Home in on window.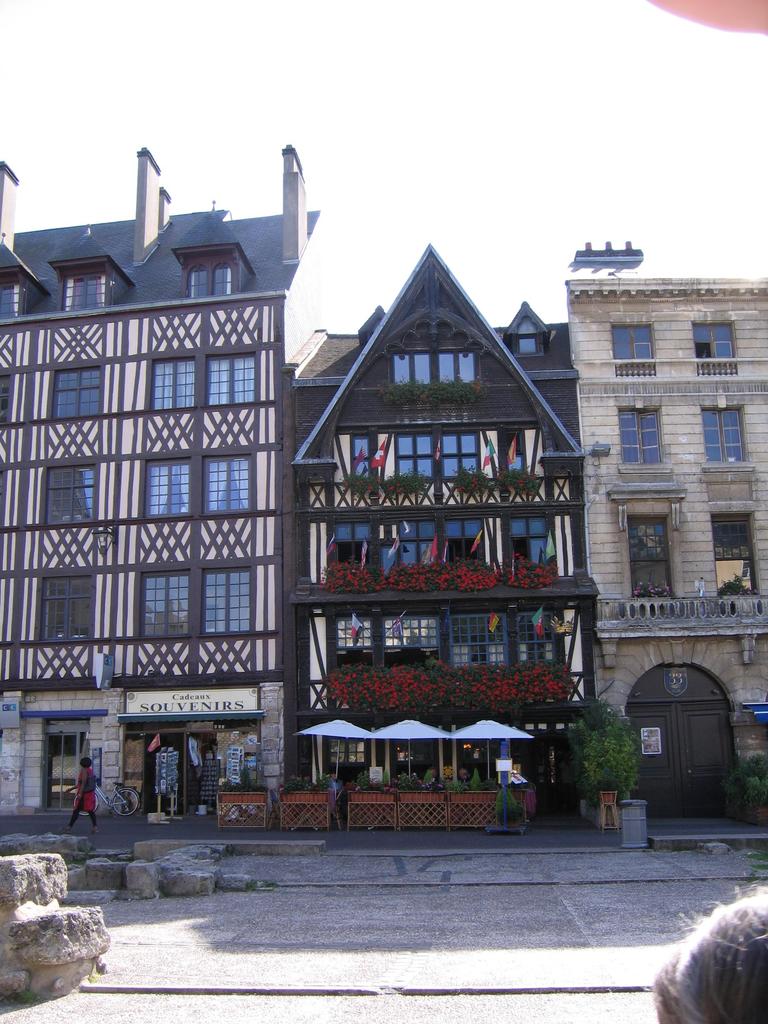
Homed in at [628,509,677,595].
